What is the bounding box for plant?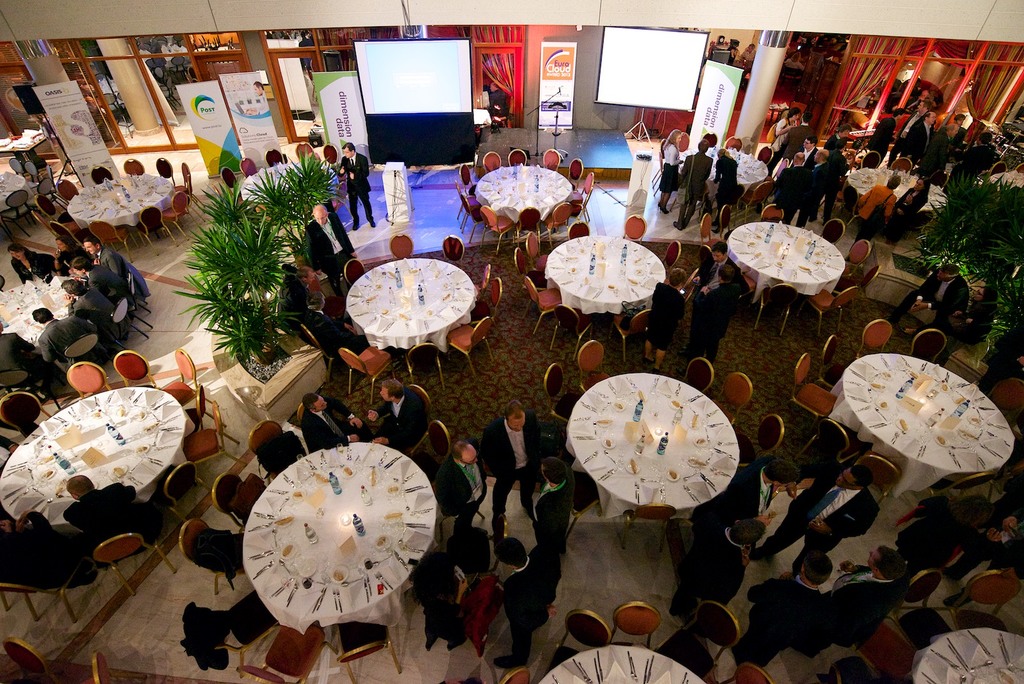
Rect(913, 155, 985, 293).
